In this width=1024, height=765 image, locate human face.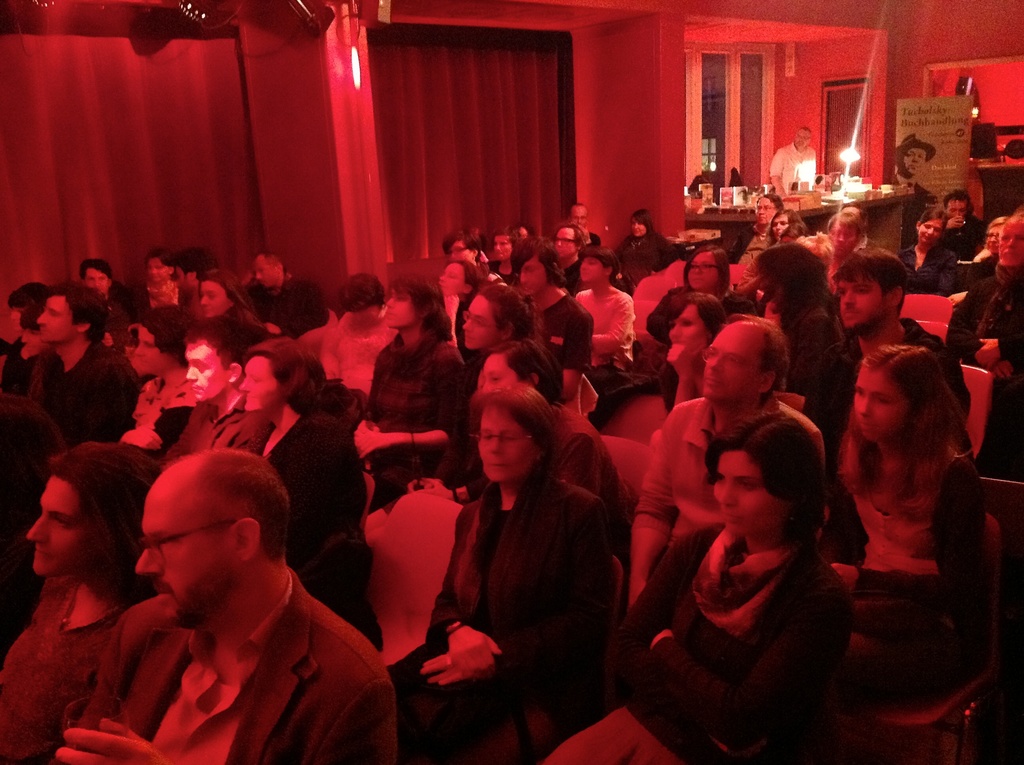
Bounding box: 195/282/228/318.
